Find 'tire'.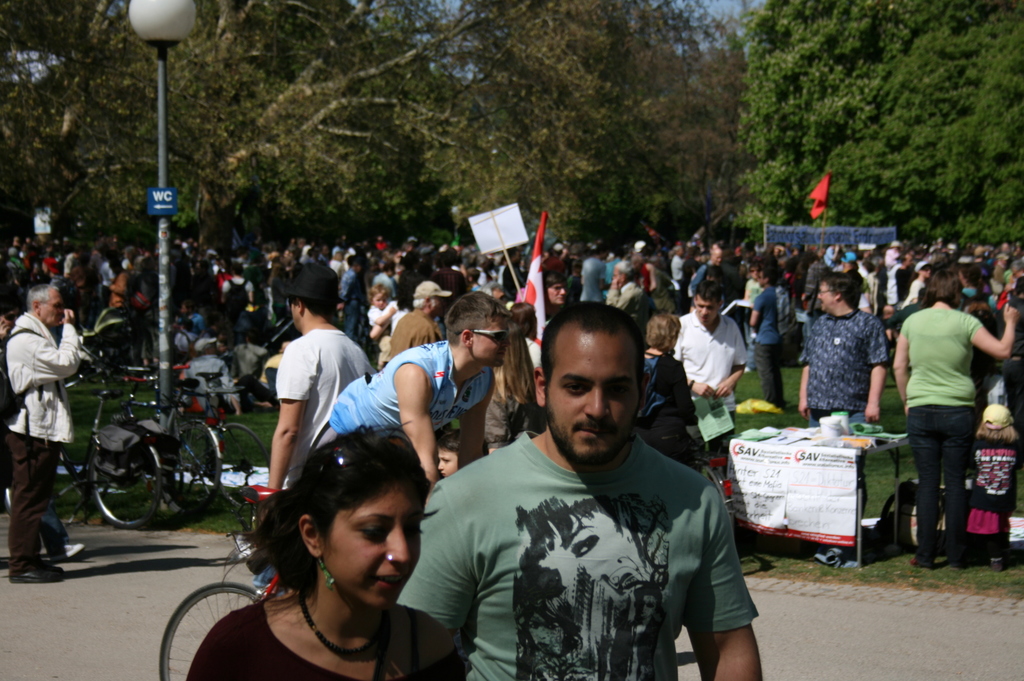
6, 457, 77, 529.
